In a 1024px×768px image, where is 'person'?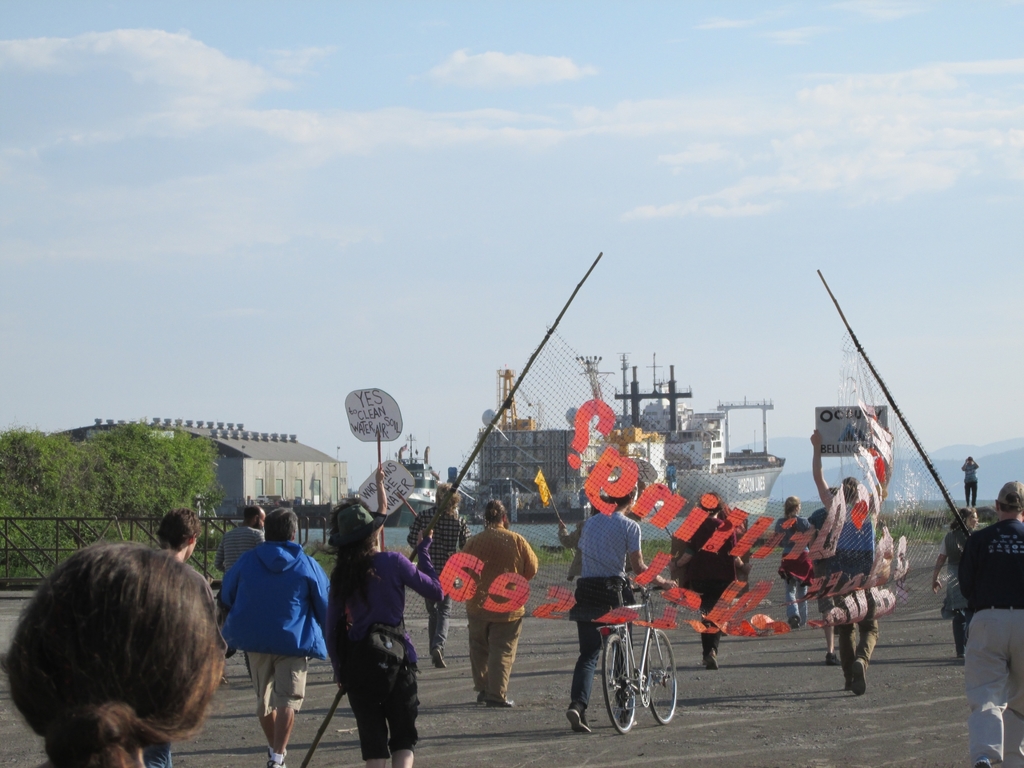
BBox(330, 501, 440, 767).
